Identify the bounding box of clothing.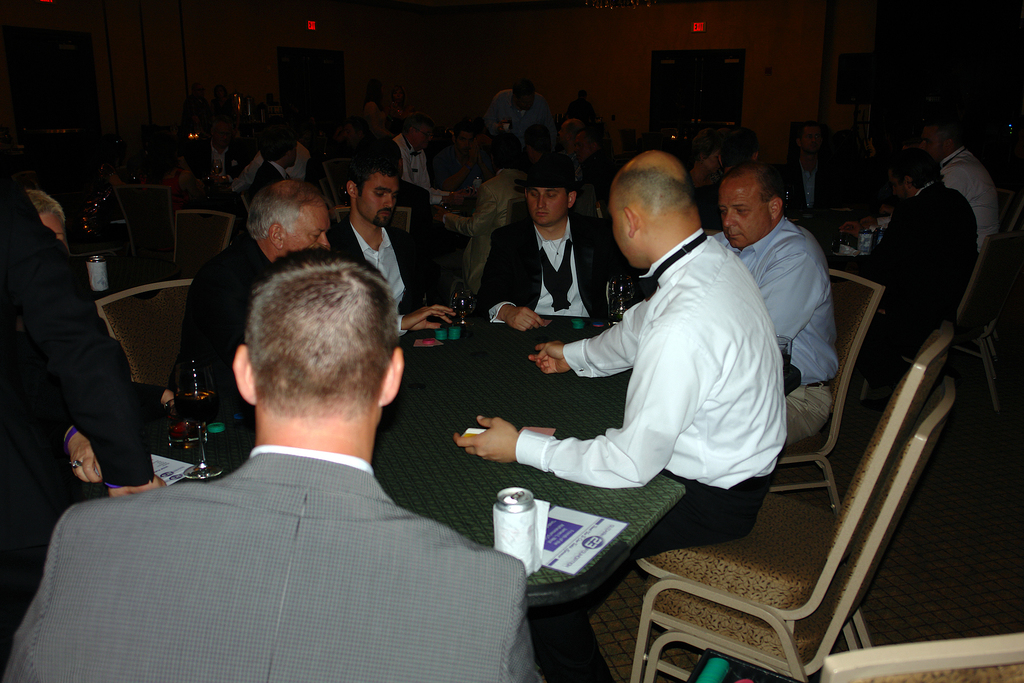
bbox=(930, 144, 1000, 269).
